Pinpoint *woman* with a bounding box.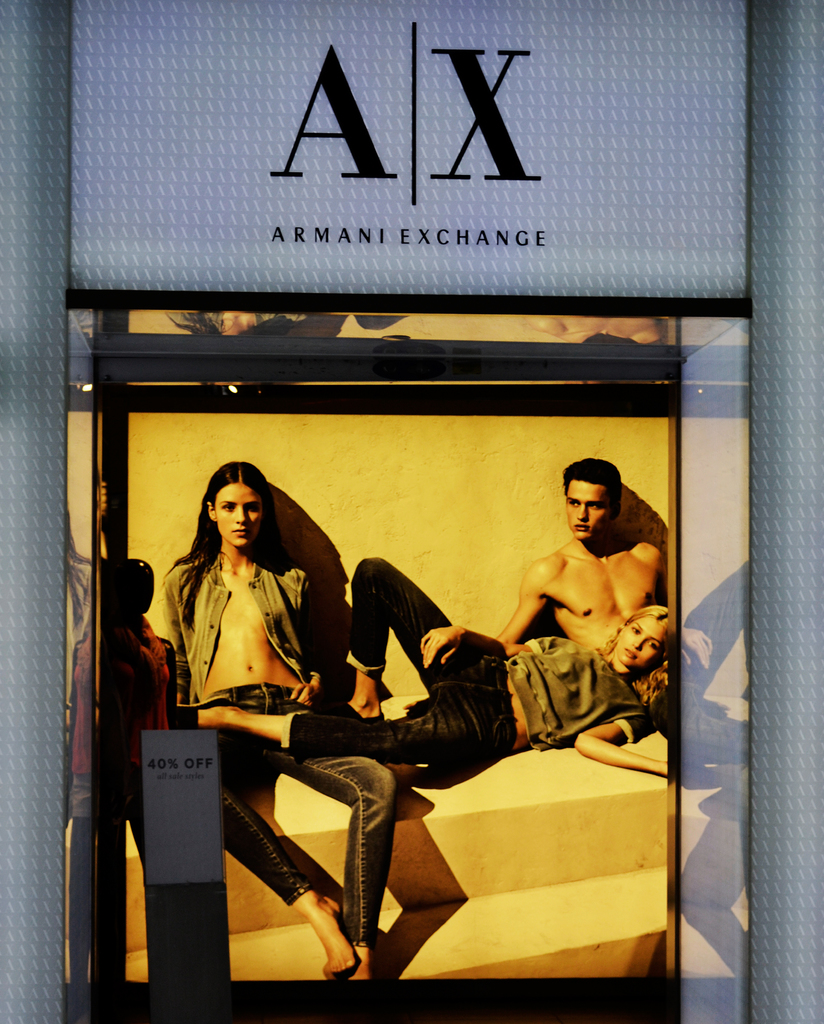
(x1=171, y1=535, x2=677, y2=790).
